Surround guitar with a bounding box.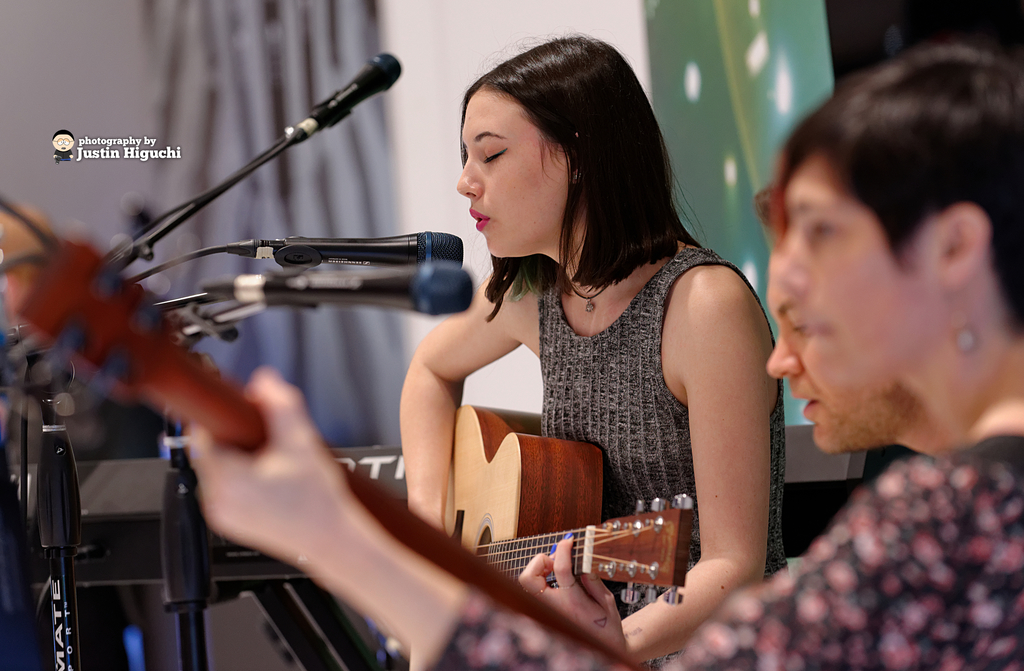
0, 195, 659, 670.
